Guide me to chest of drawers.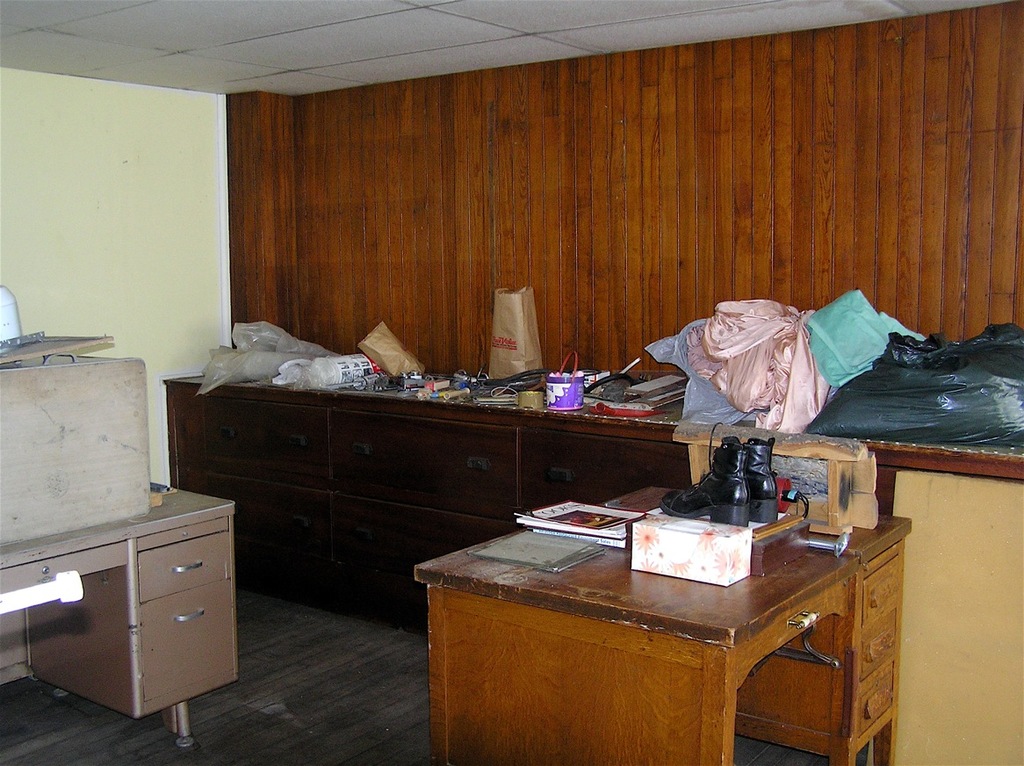
Guidance: pyautogui.locateOnScreen(412, 483, 912, 765).
